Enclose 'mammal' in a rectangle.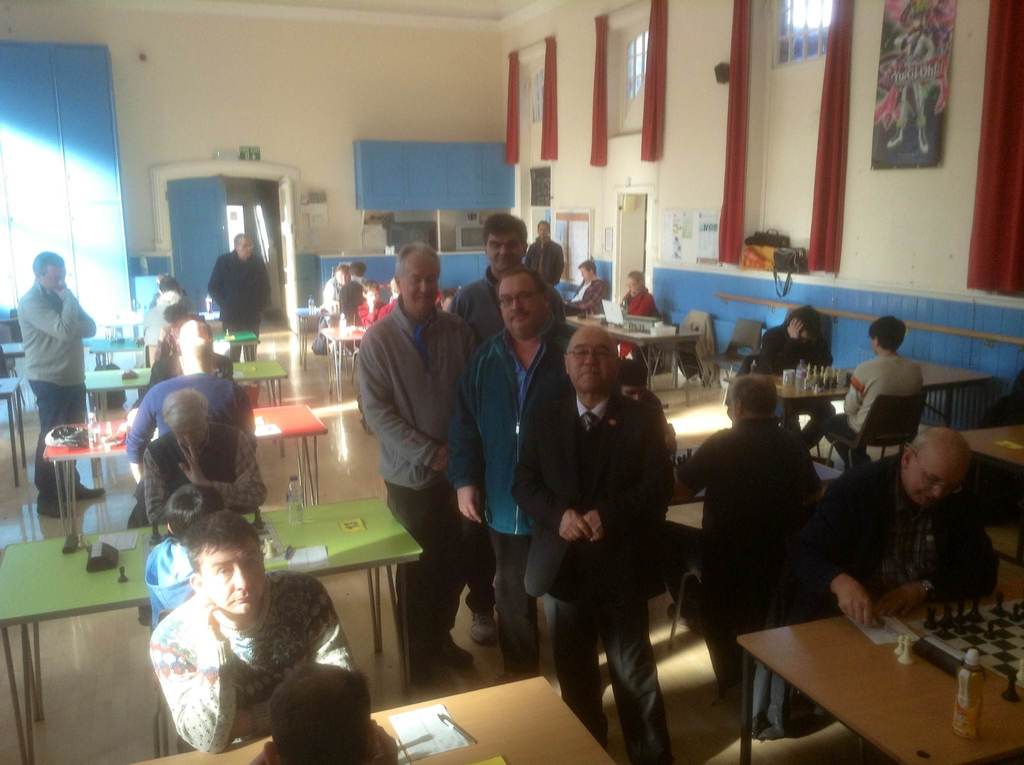
l=148, t=482, r=228, b=635.
